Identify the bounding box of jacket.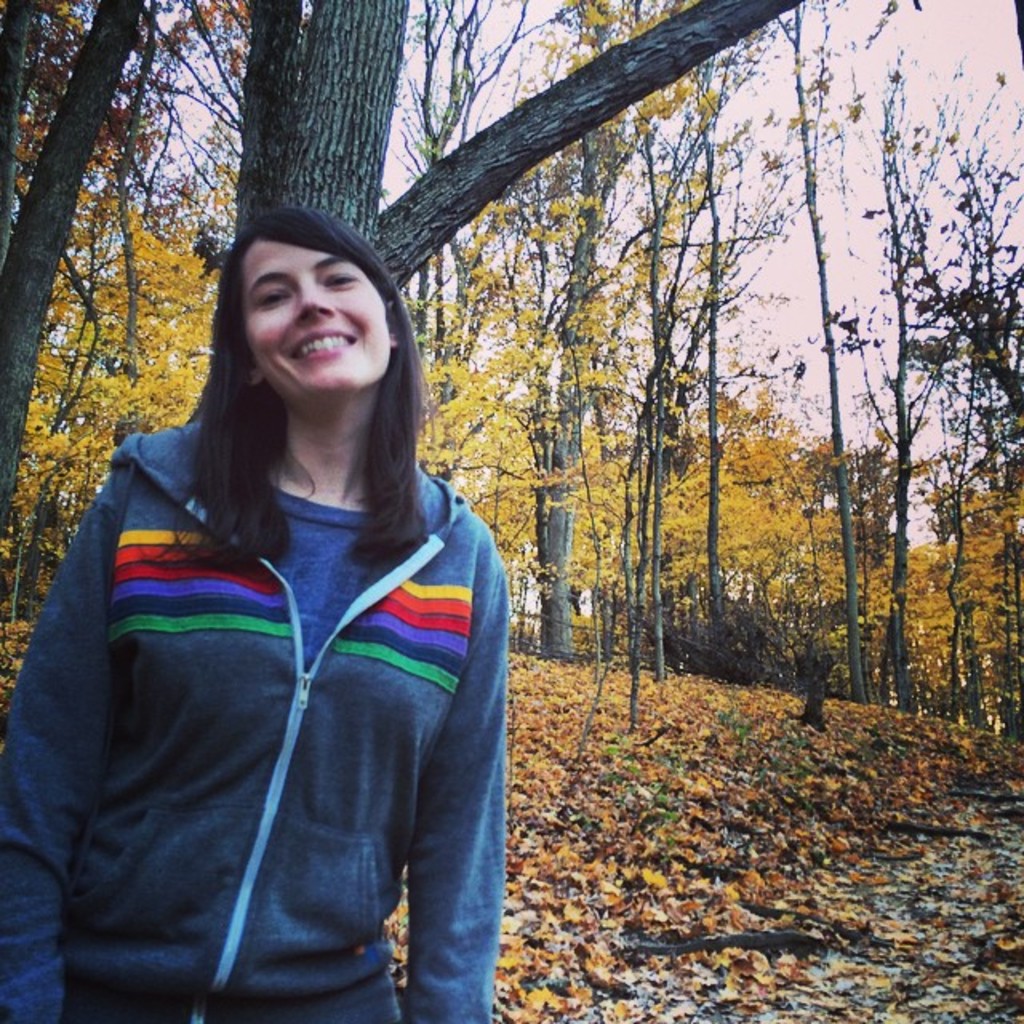
crop(51, 498, 542, 976).
